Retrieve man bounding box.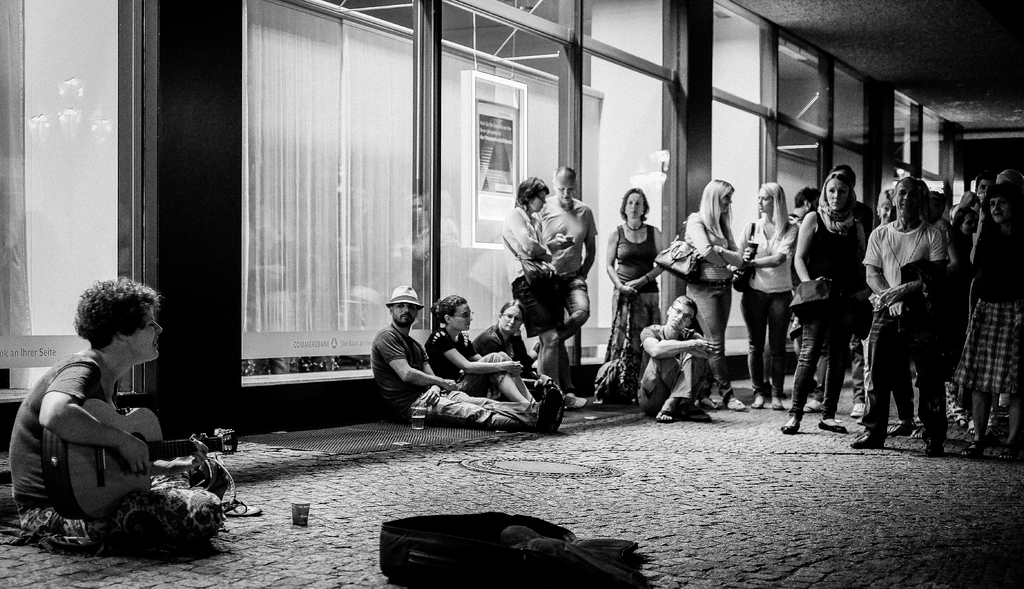
Bounding box: [362, 278, 567, 439].
